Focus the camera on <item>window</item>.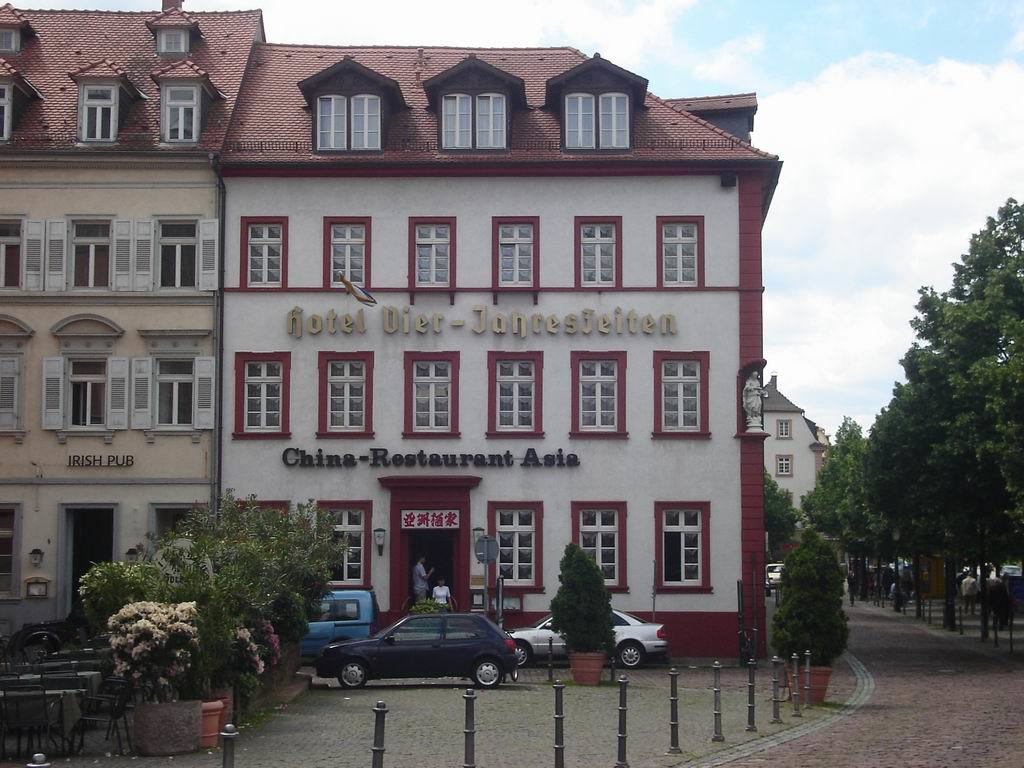
Focus region: l=240, t=217, r=290, b=291.
